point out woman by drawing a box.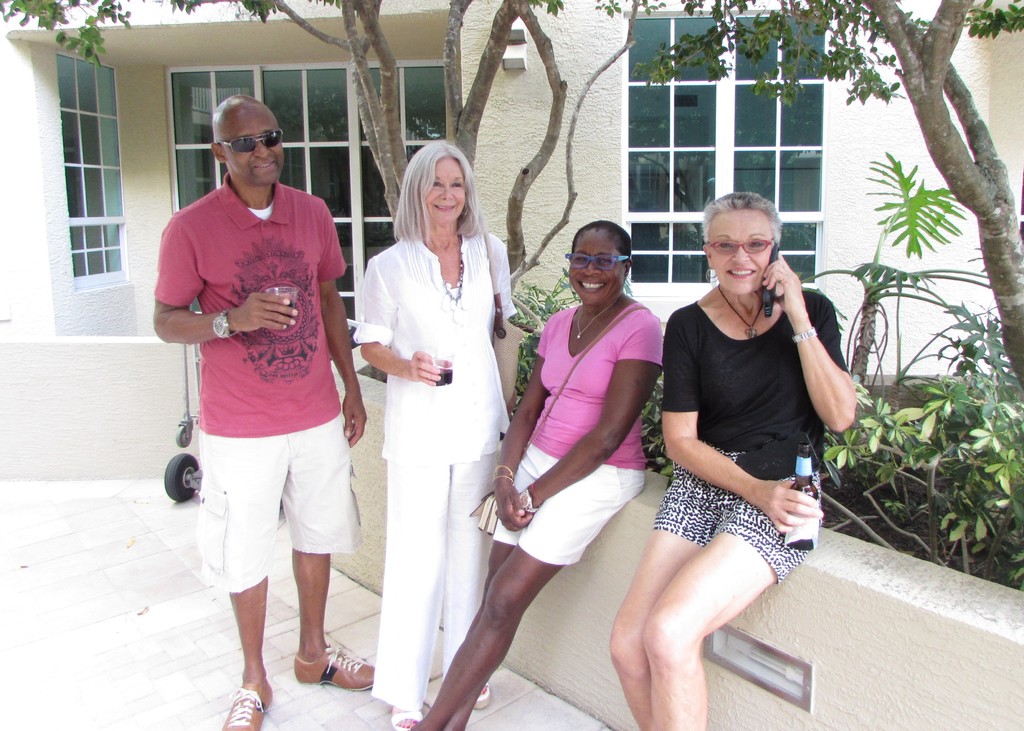
box=[412, 207, 664, 730].
